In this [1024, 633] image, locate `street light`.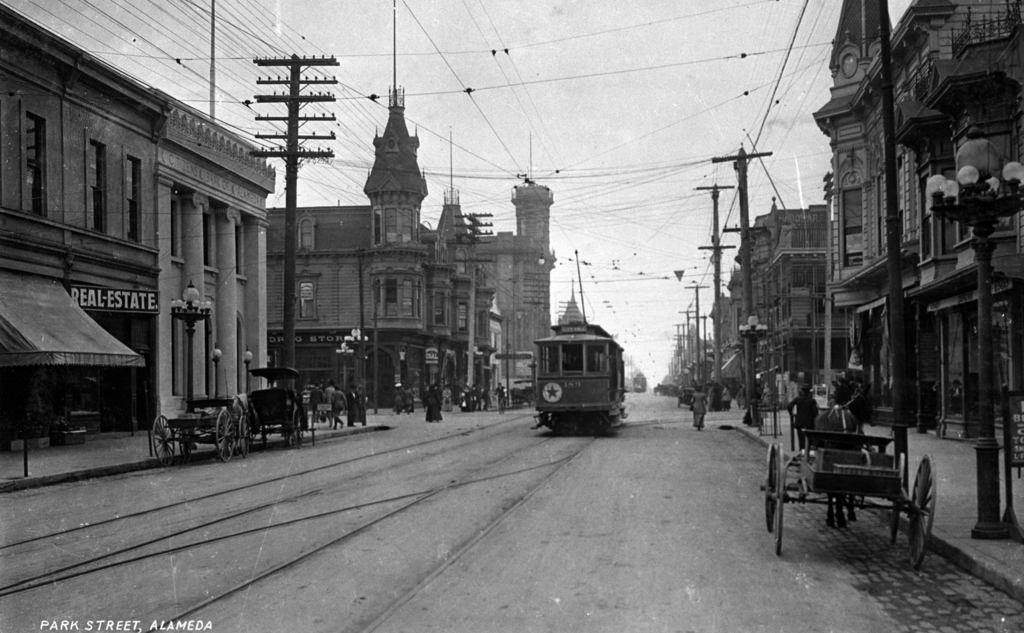
Bounding box: bbox=[345, 328, 370, 429].
